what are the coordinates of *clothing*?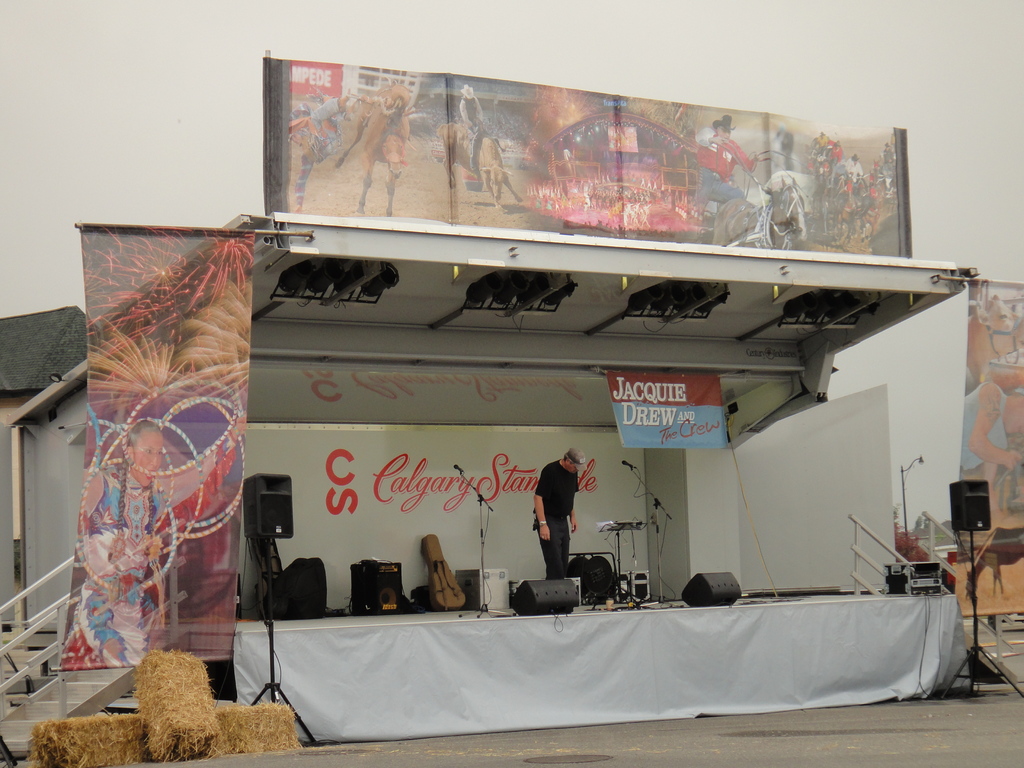
{"x1": 517, "y1": 454, "x2": 584, "y2": 578}.
